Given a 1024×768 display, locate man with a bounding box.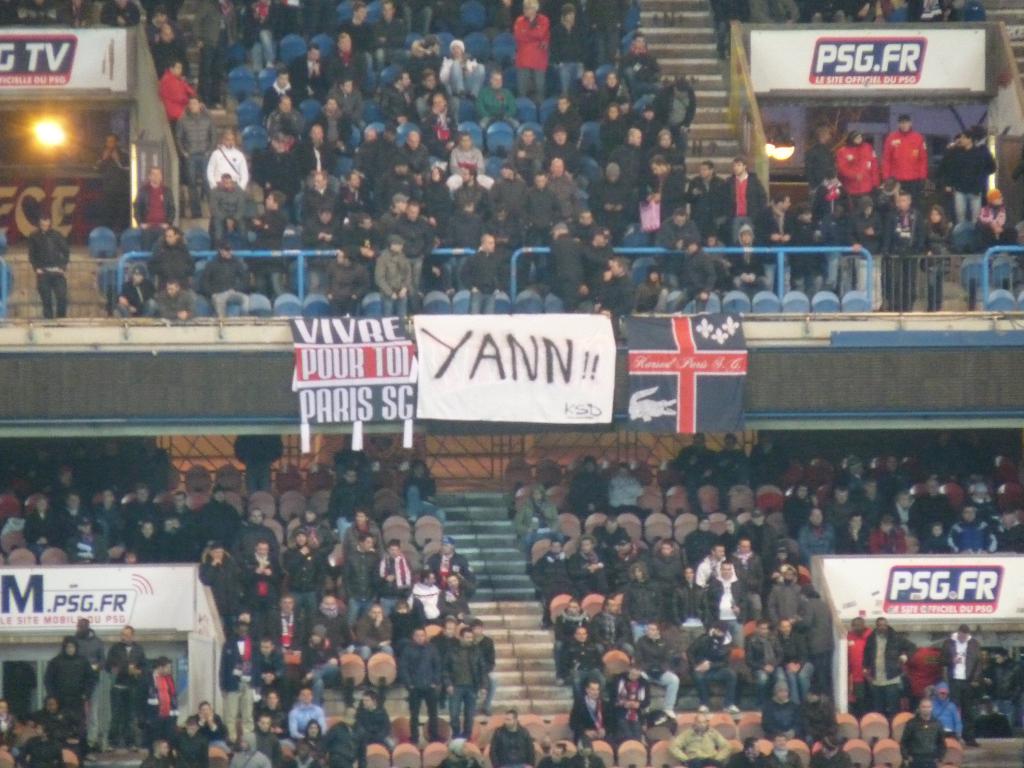
Located: bbox=[371, 0, 406, 70].
